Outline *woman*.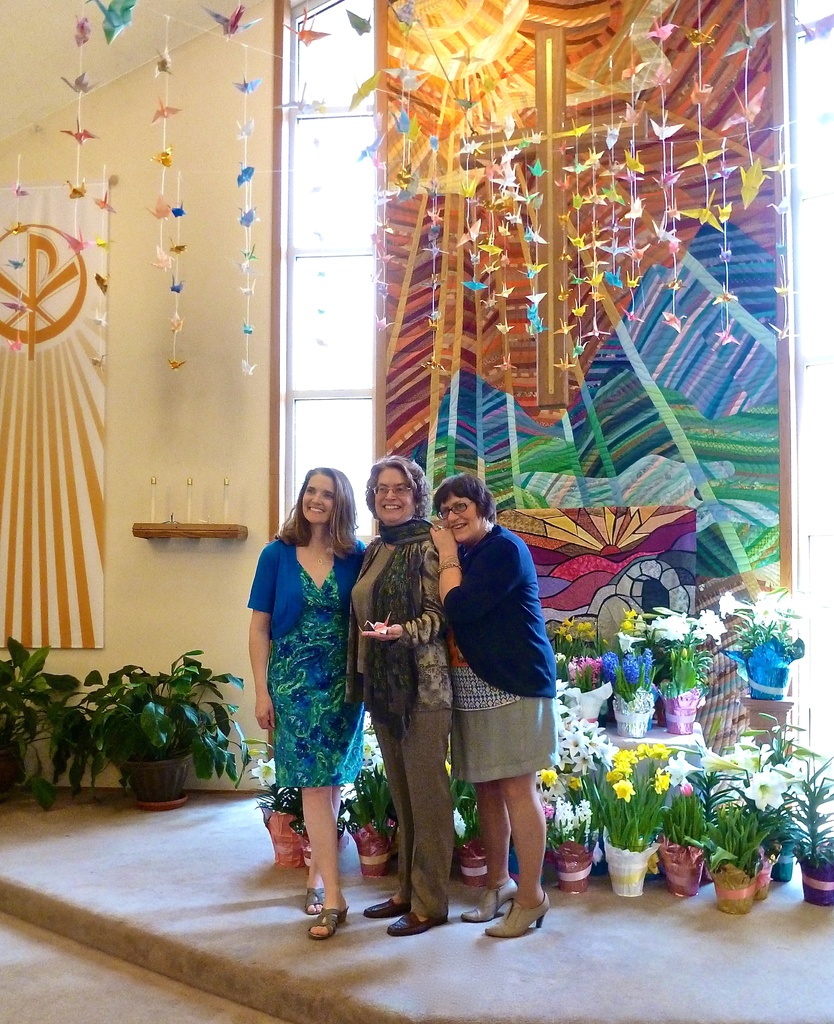
Outline: bbox=[343, 452, 442, 938].
